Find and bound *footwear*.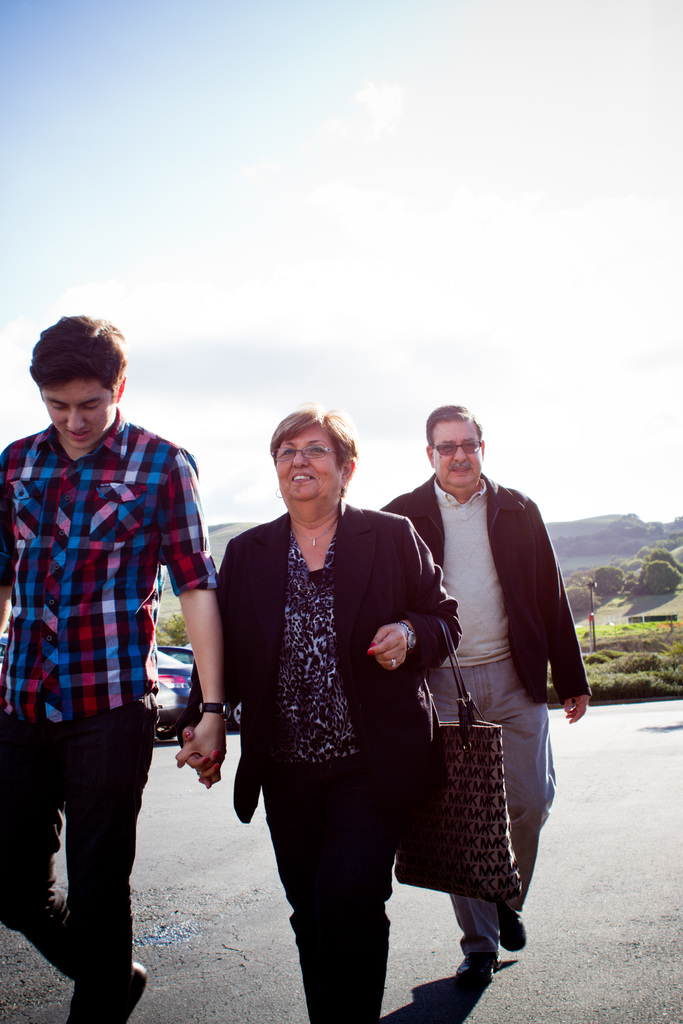
Bound: [75, 960, 143, 1023].
